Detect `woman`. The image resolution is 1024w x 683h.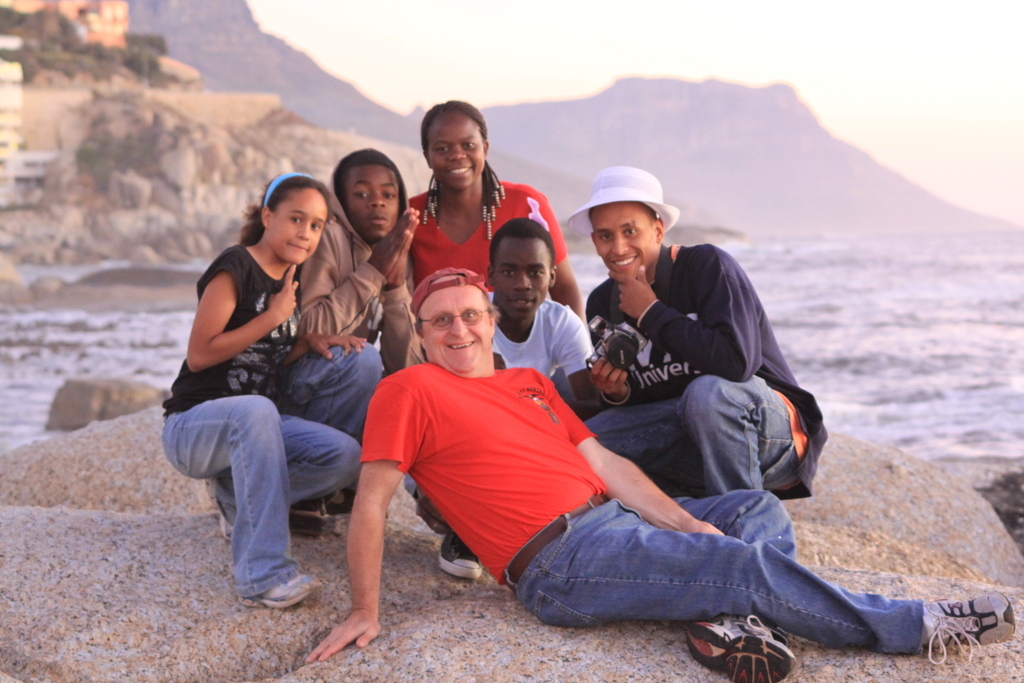
locate(415, 105, 626, 442).
